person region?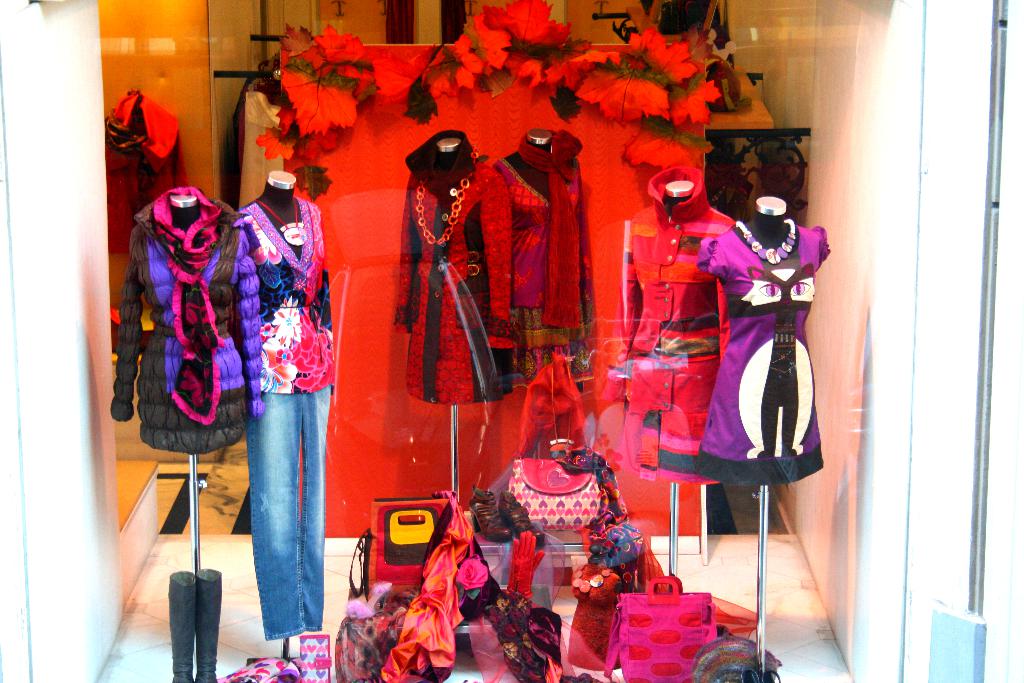
[x1=218, y1=113, x2=333, y2=642]
